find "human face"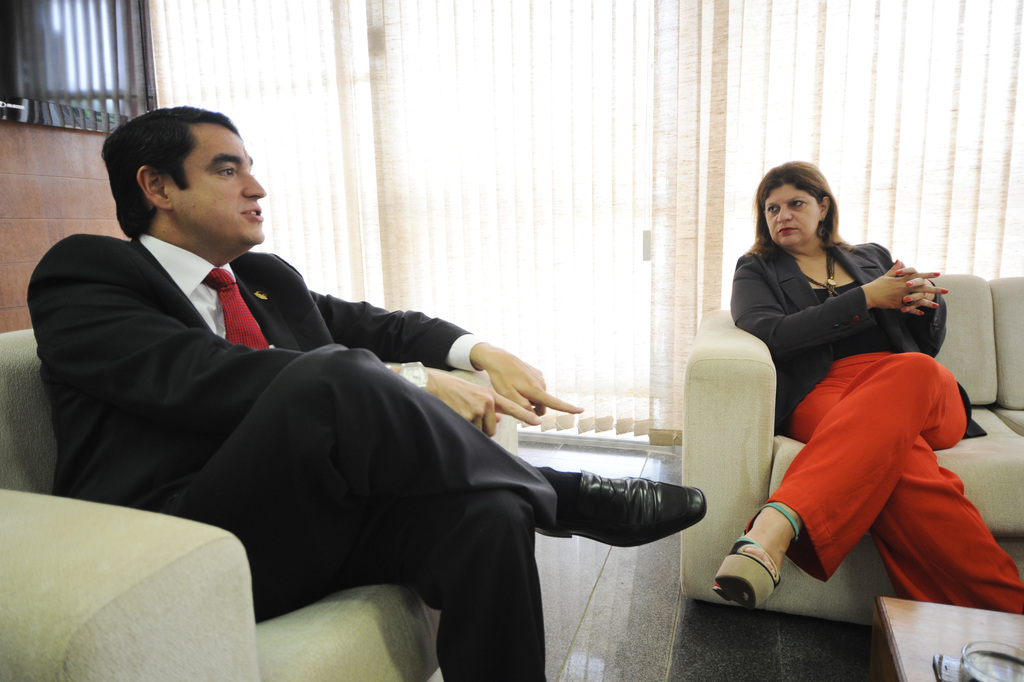
(left=767, top=188, right=827, bottom=241)
